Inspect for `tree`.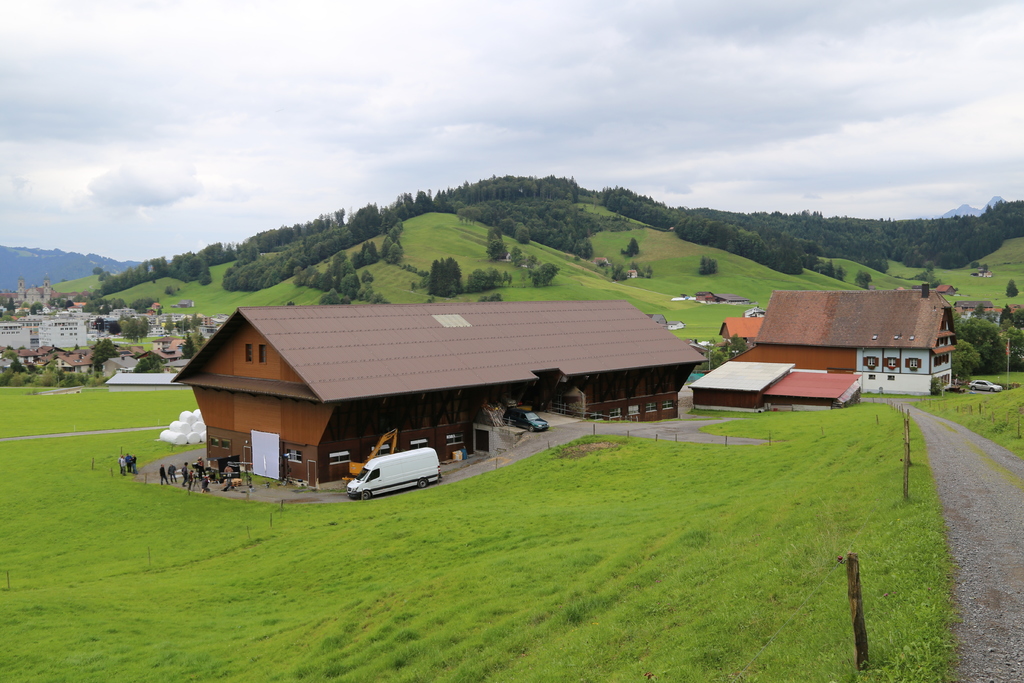
Inspection: x1=136, y1=351, x2=166, y2=372.
